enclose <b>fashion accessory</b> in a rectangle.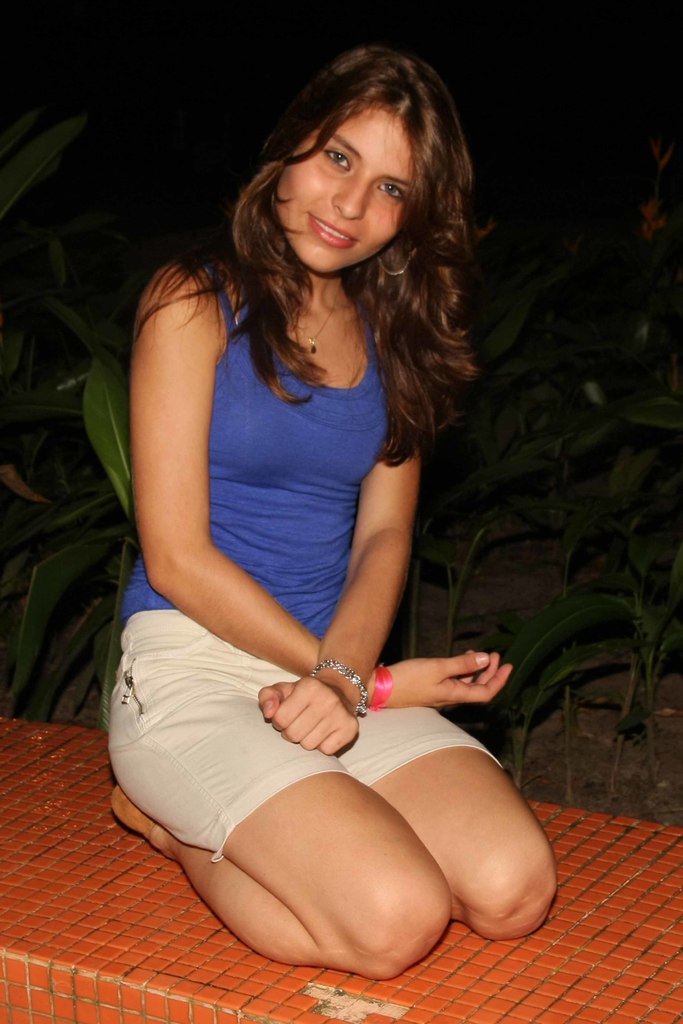
<bbox>380, 249, 415, 275</bbox>.
